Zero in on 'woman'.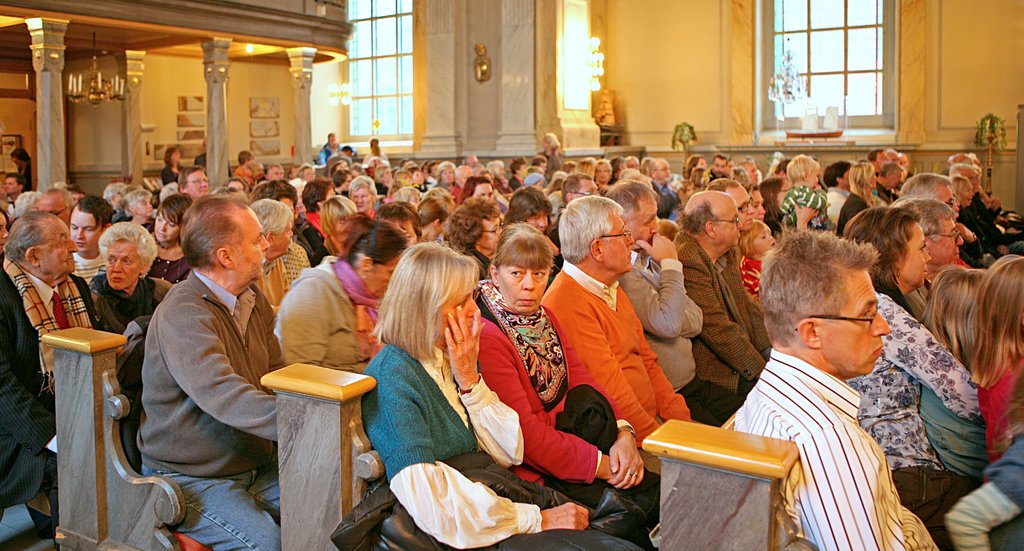
Zeroed in: bbox=(511, 159, 526, 183).
